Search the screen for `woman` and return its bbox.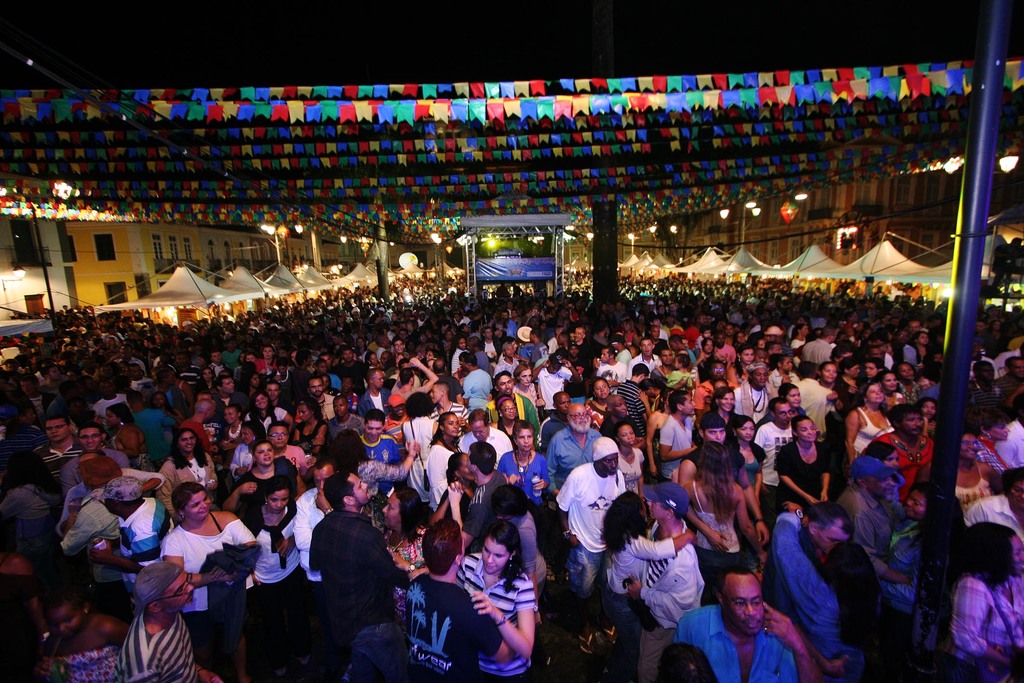
Found: x1=963, y1=466, x2=1023, y2=543.
